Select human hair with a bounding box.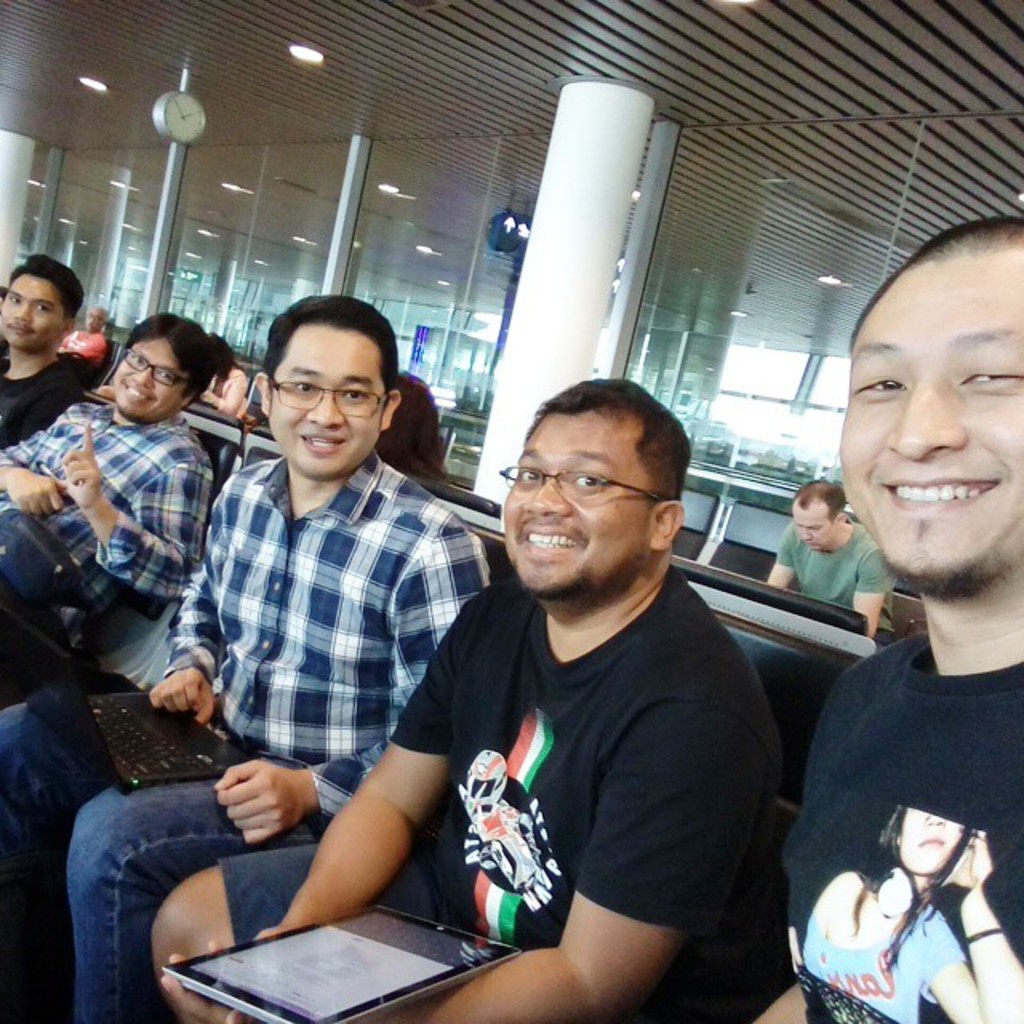
locate(6, 259, 86, 325).
